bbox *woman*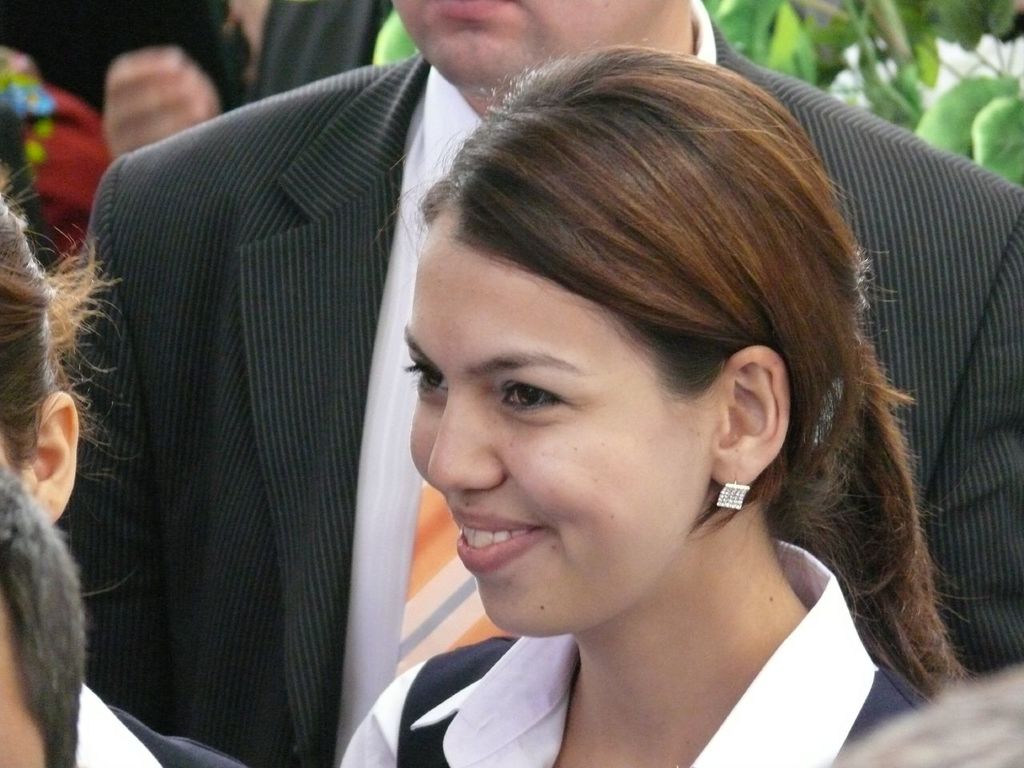
337,43,965,767
